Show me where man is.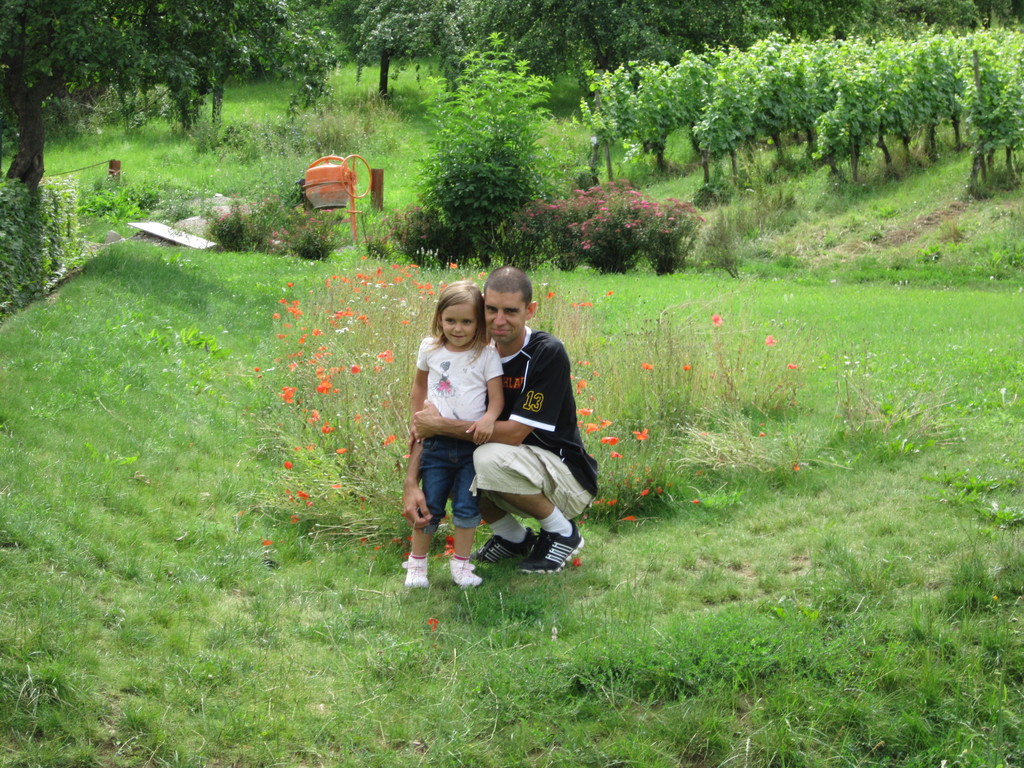
man is at (434, 280, 592, 593).
